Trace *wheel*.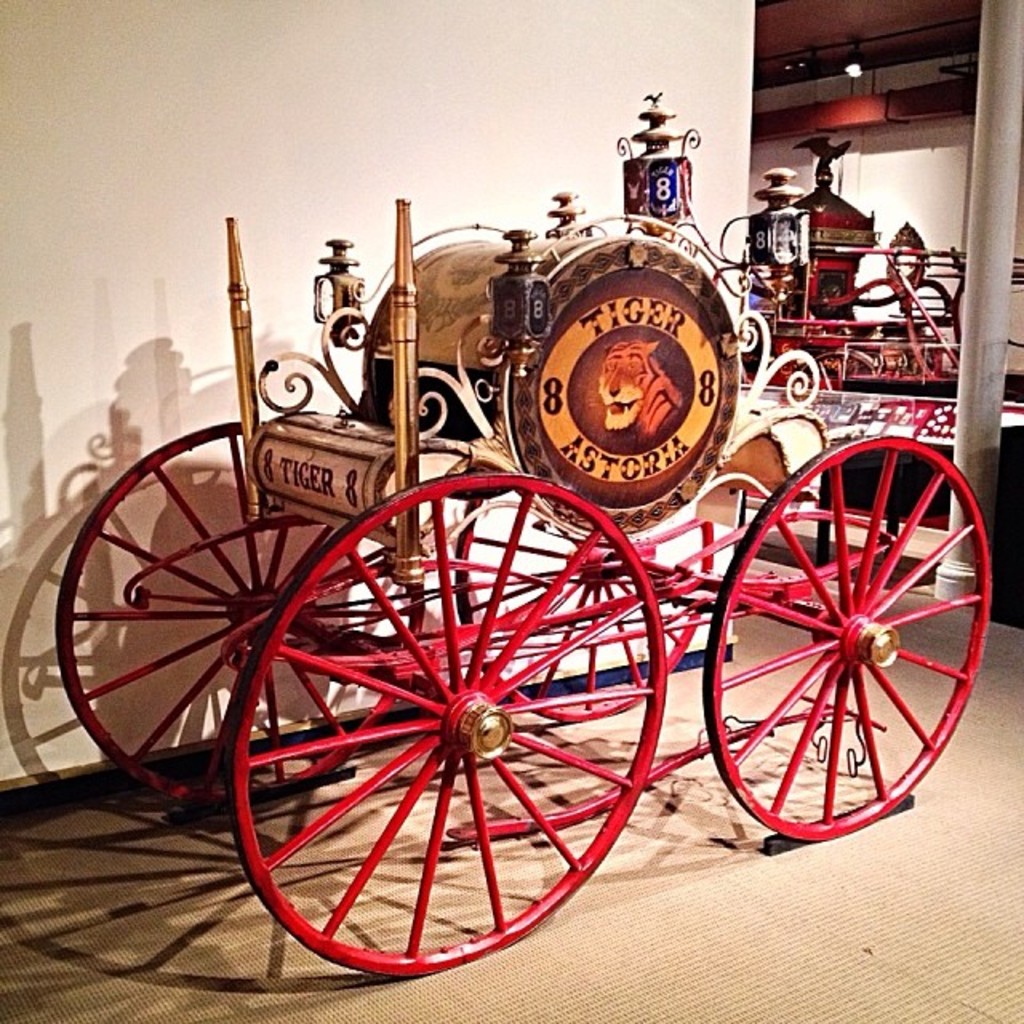
Traced to select_region(170, 461, 707, 978).
